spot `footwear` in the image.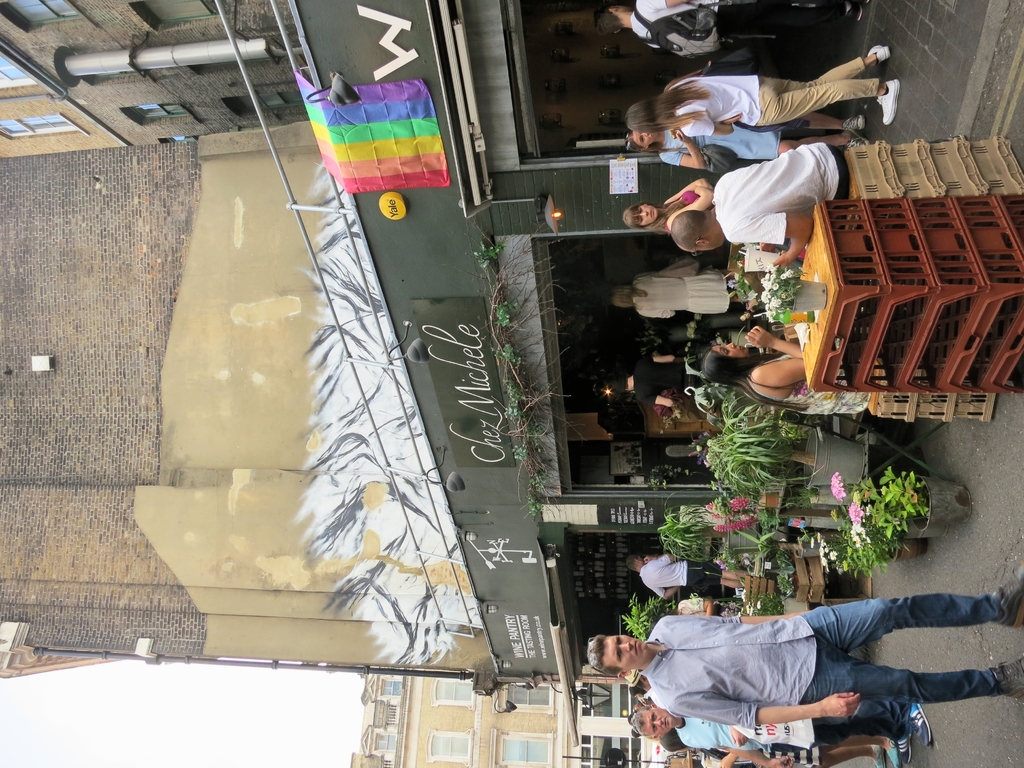
`footwear` found at box=[907, 704, 932, 746].
